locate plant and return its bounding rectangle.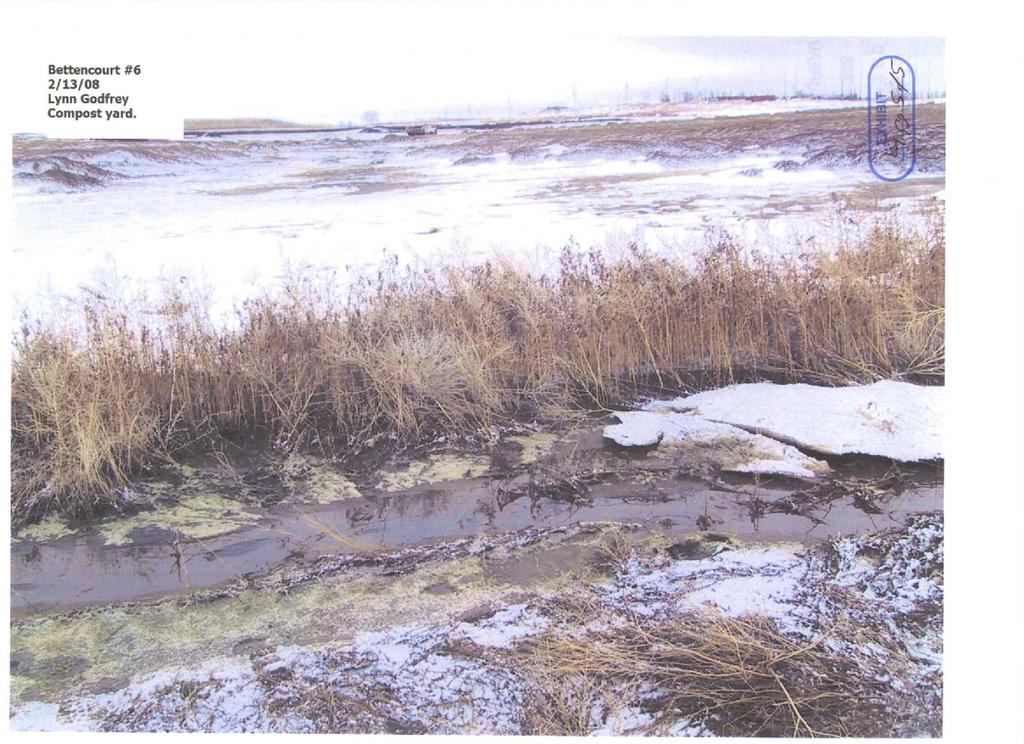
(505, 524, 920, 743).
